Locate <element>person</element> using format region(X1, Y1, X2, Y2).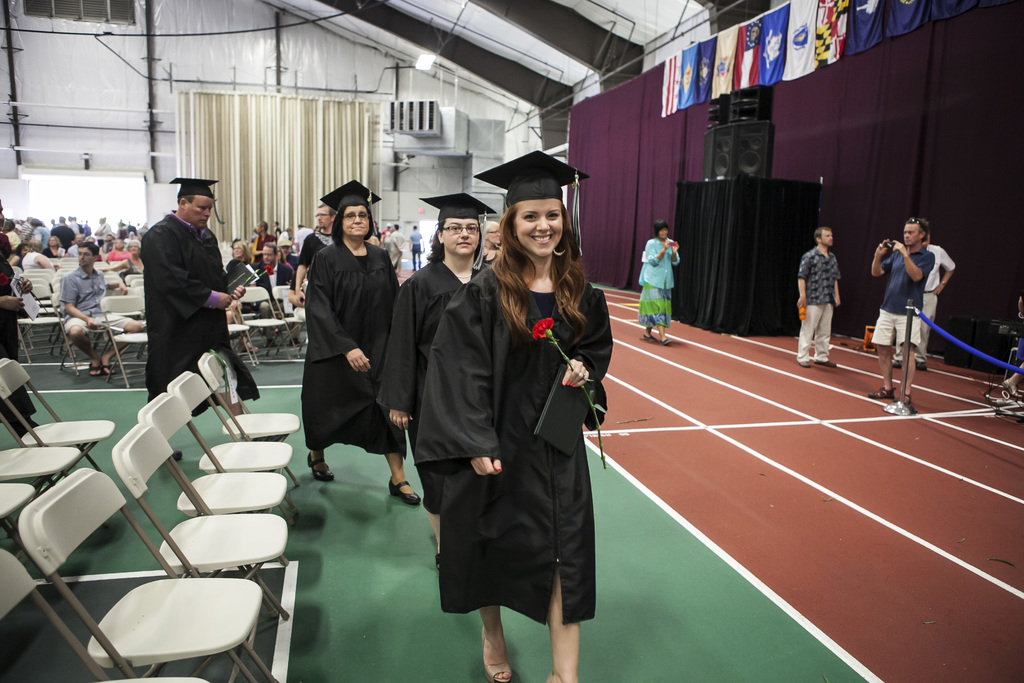
region(412, 140, 616, 682).
